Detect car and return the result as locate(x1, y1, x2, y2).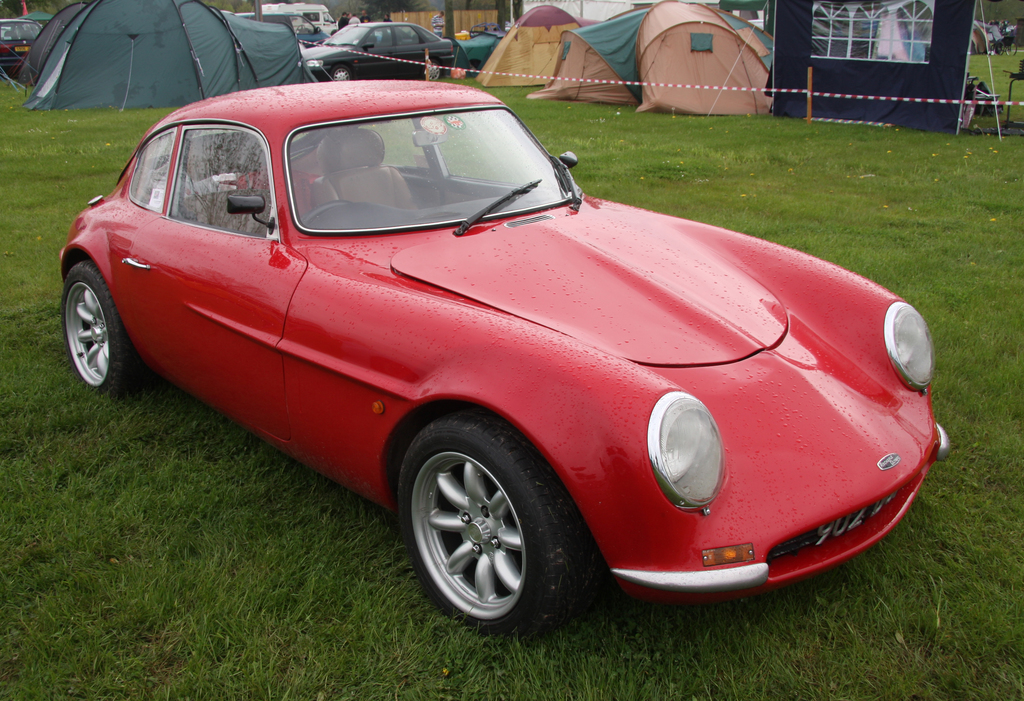
locate(298, 17, 452, 79).
